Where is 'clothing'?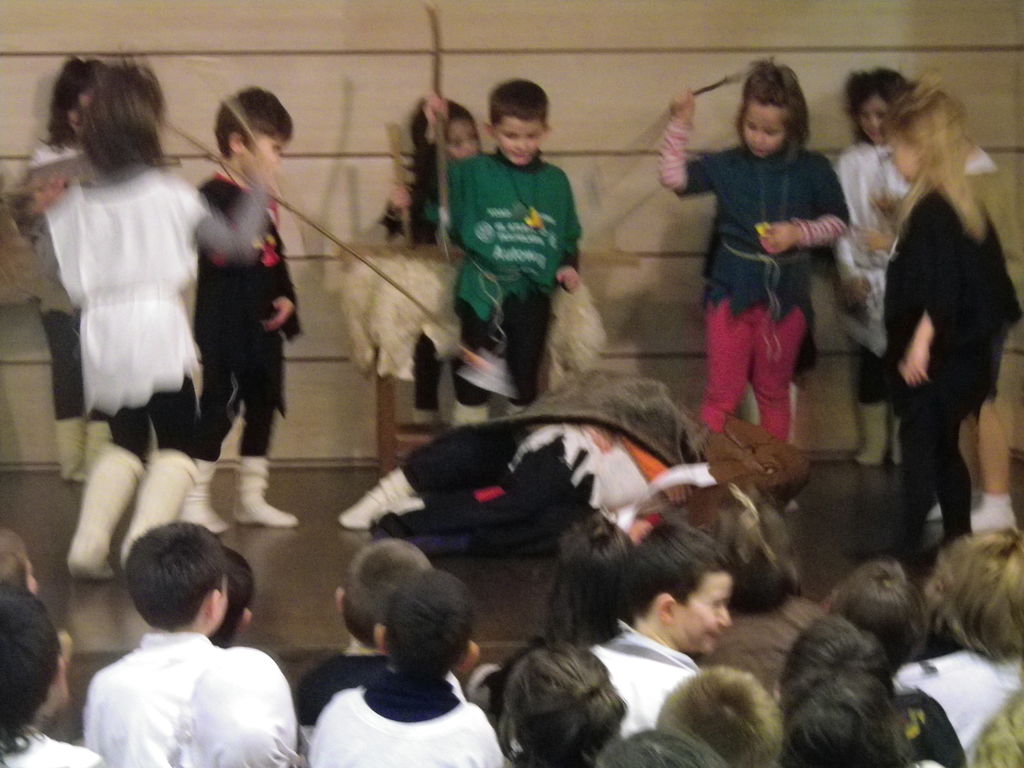
829,132,915,398.
